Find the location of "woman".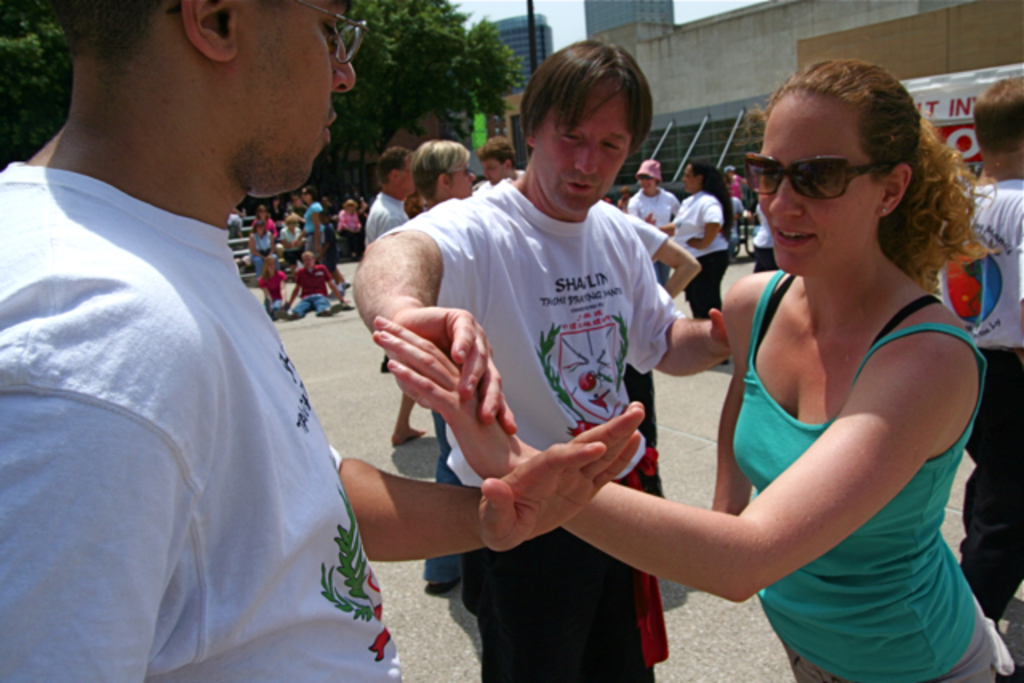
Location: bbox=[336, 198, 363, 256].
